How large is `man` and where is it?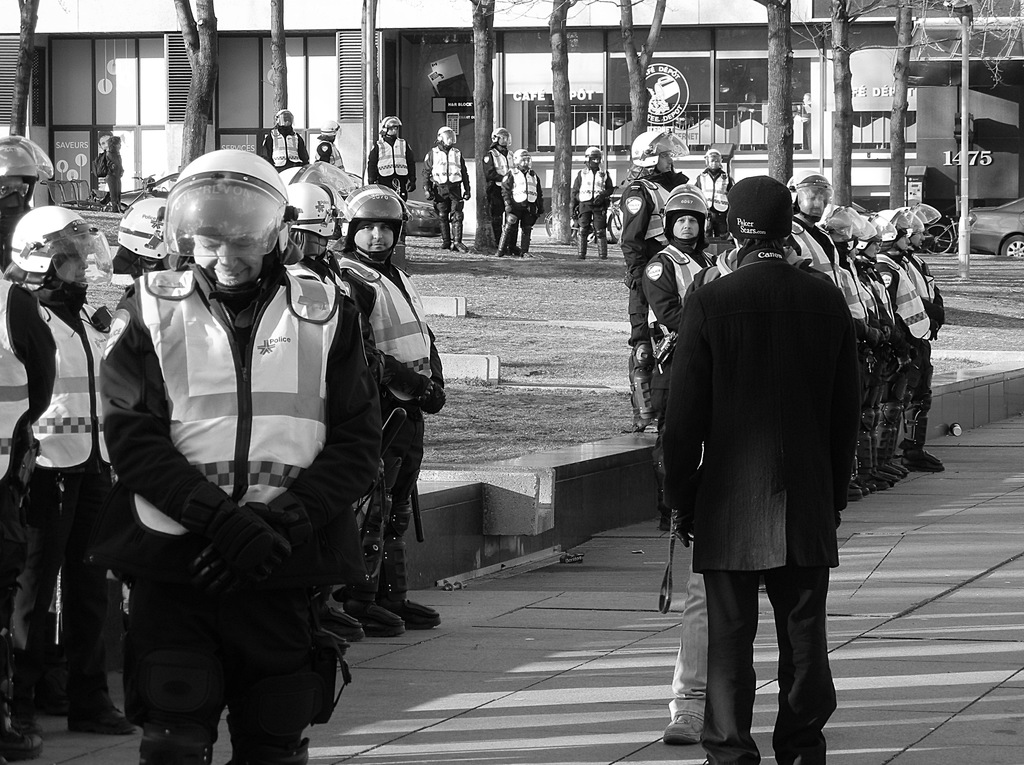
Bounding box: locate(366, 115, 418, 204).
